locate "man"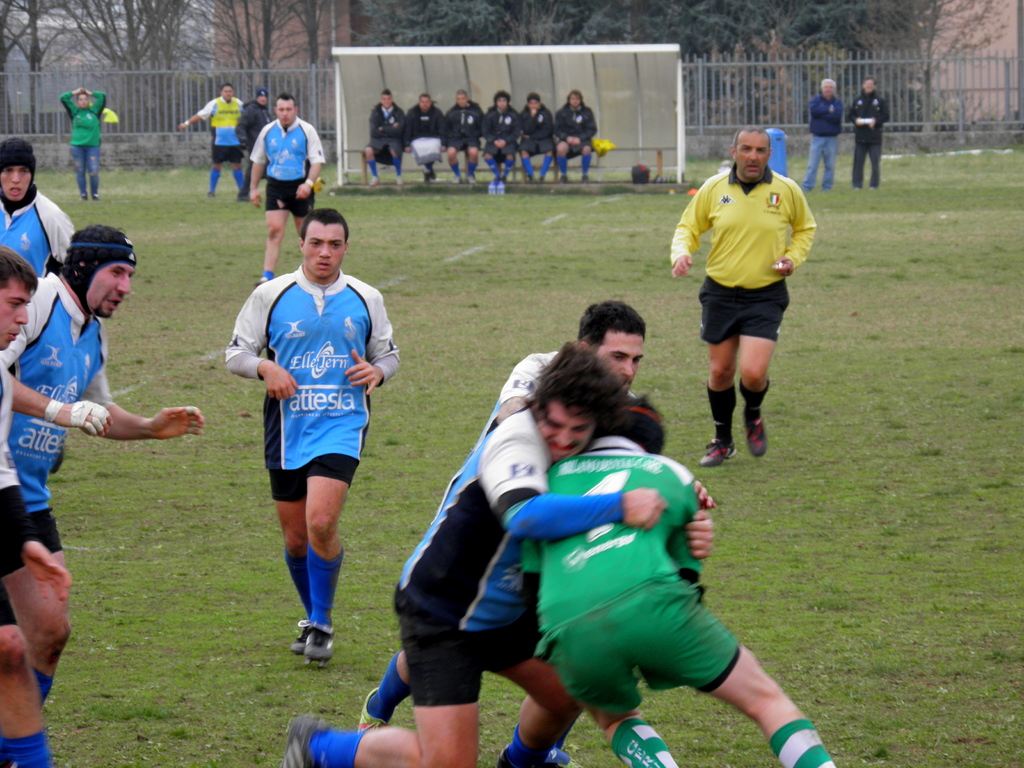
crop(0, 135, 78, 278)
